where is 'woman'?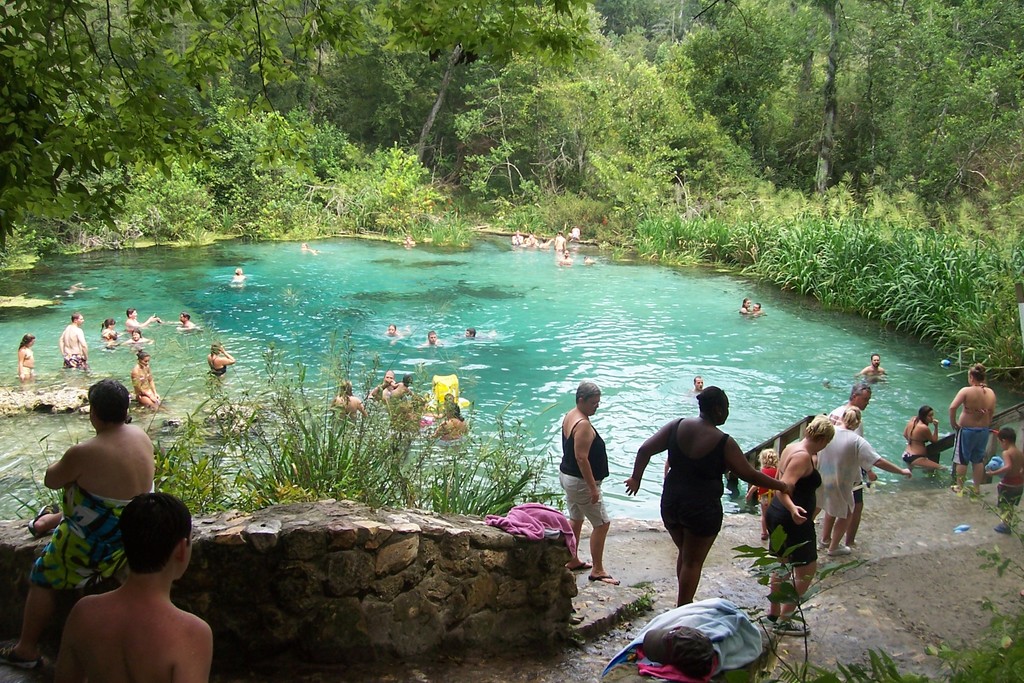
<bbox>897, 407, 939, 470</bbox>.
